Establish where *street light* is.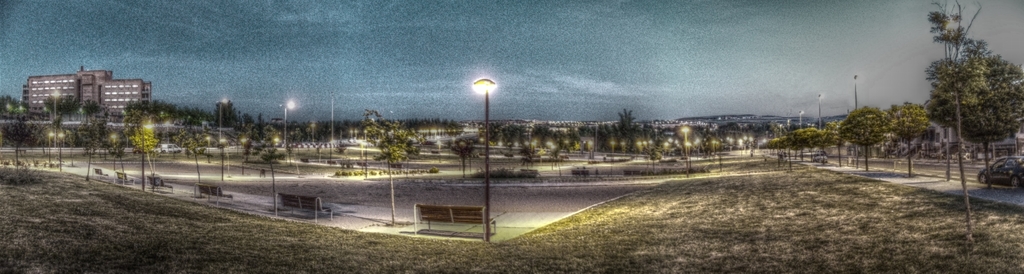
Established at region(349, 129, 350, 139).
